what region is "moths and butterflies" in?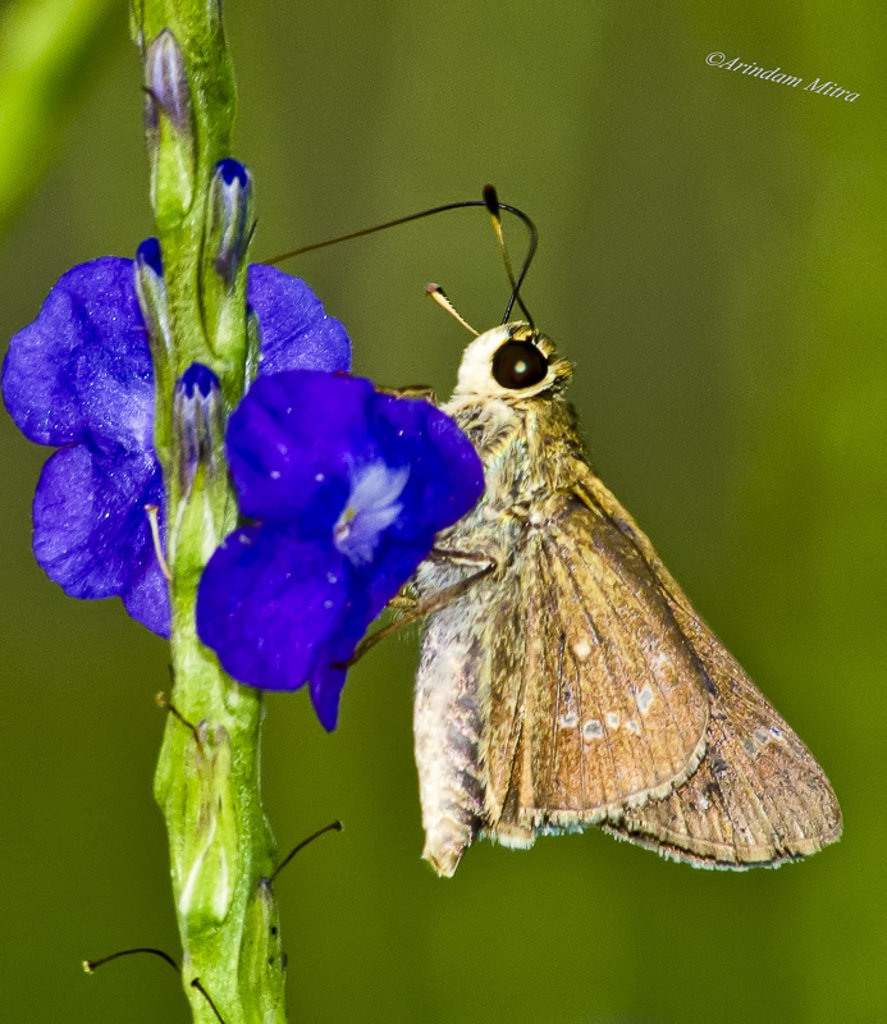
left=232, top=186, right=846, bottom=879.
